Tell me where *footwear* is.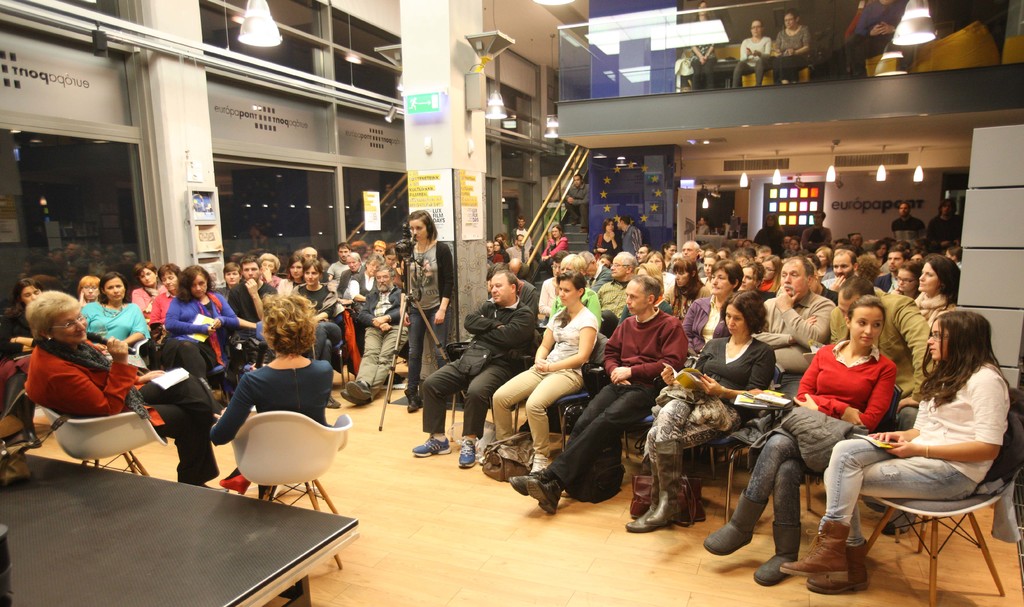
*footwear* is at region(508, 469, 543, 494).
